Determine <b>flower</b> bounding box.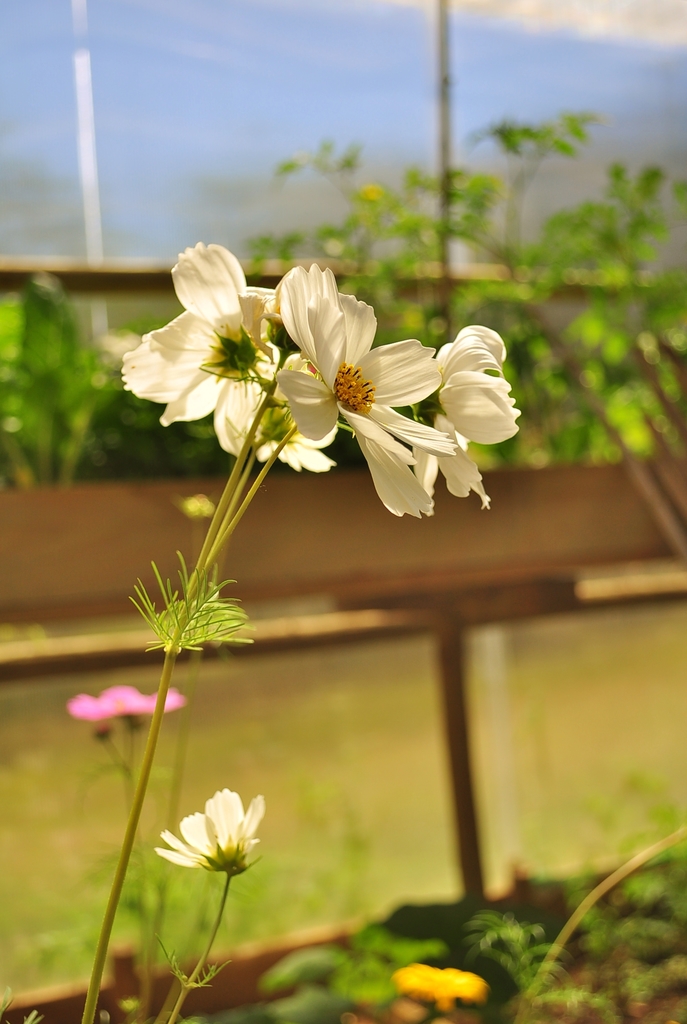
Determined: select_region(155, 787, 265, 883).
